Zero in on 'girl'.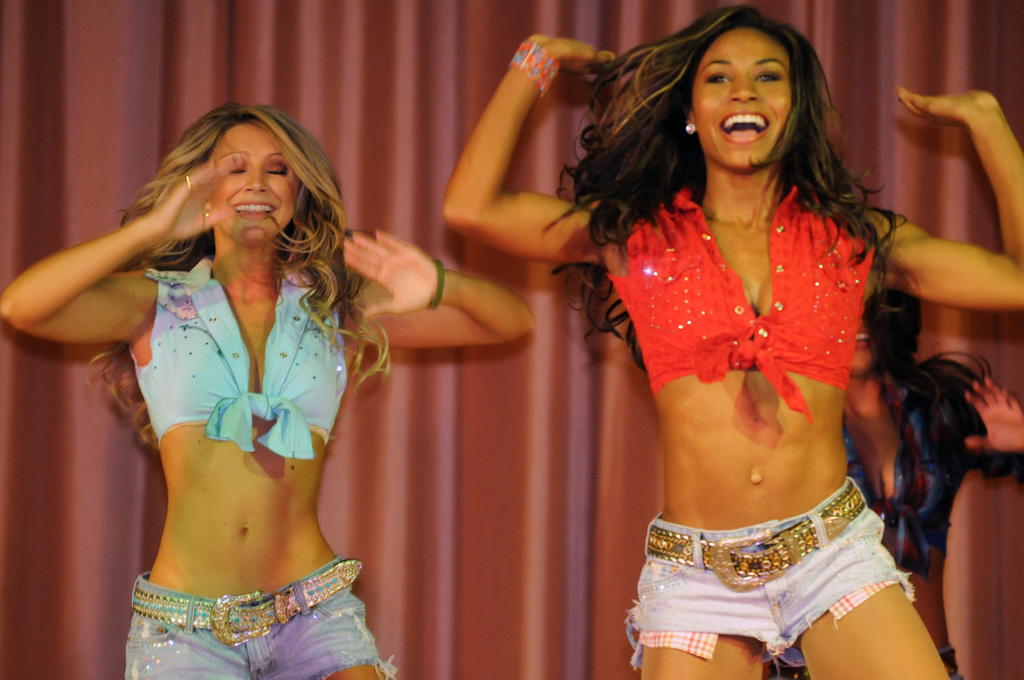
Zeroed in: select_region(765, 319, 1023, 679).
